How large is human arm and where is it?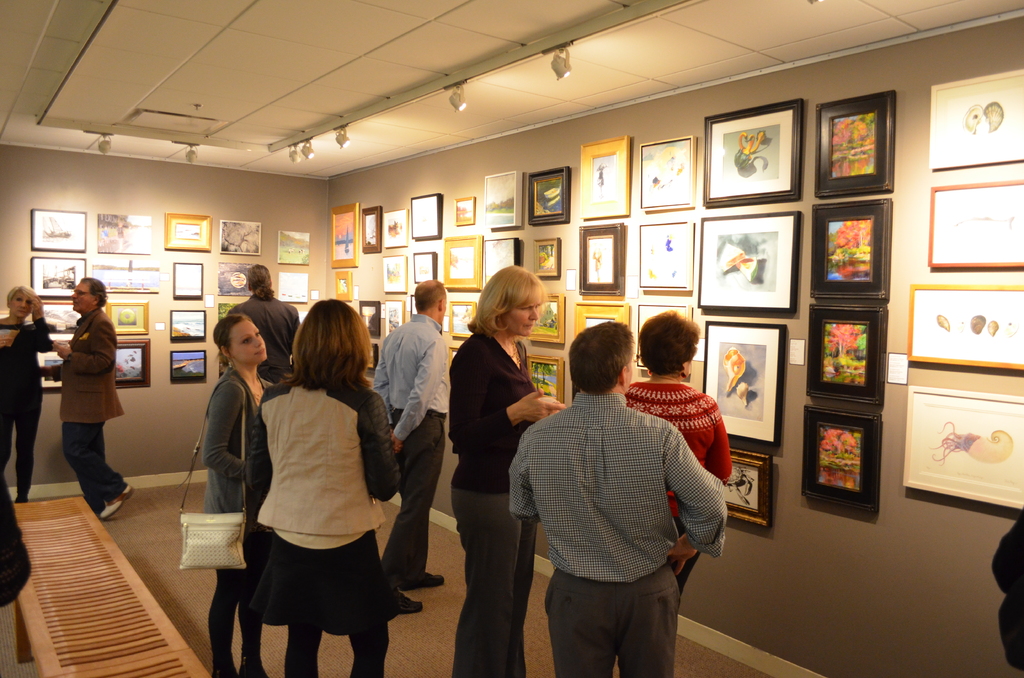
Bounding box: rect(360, 393, 403, 504).
